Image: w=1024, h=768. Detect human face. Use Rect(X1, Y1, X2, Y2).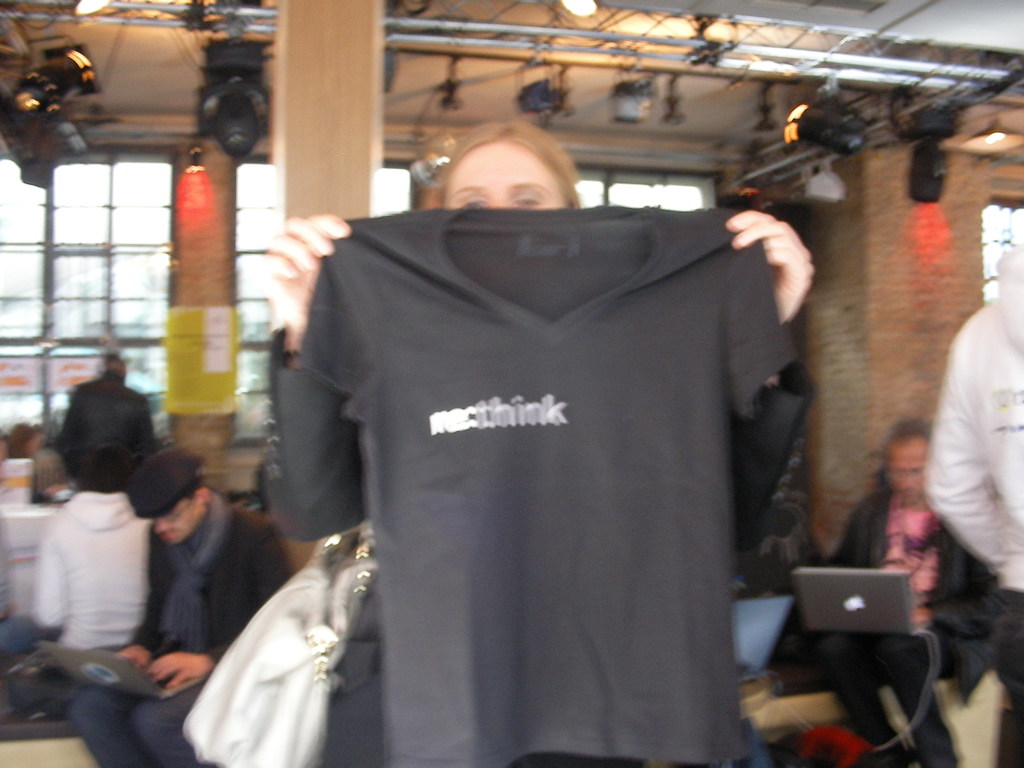
Rect(156, 511, 199, 545).
